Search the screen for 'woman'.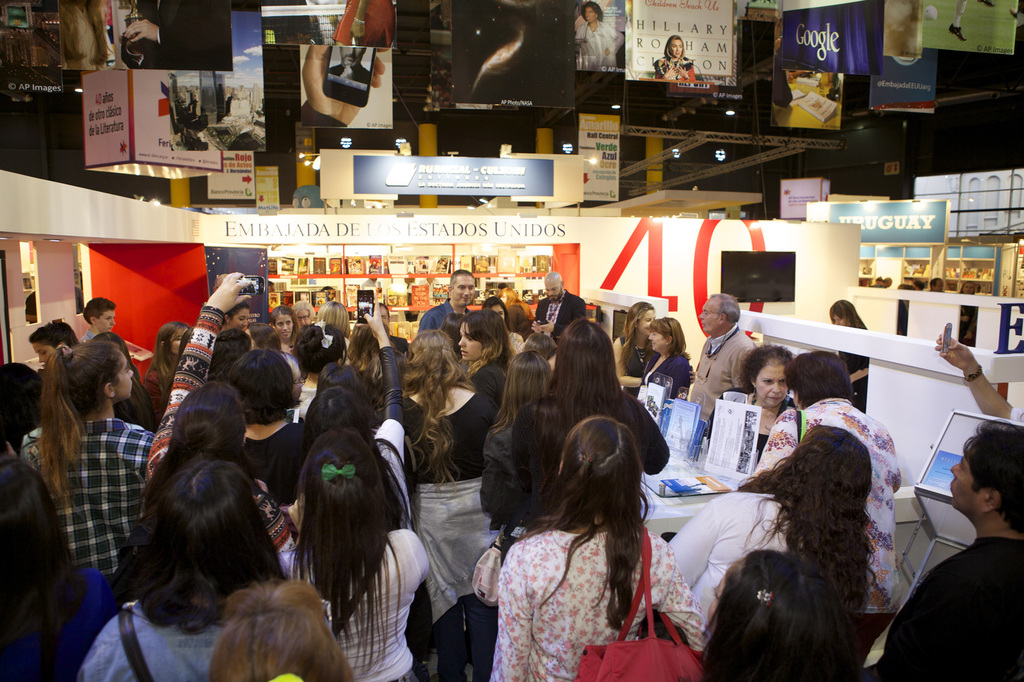
Found at (left=379, top=330, right=504, bottom=681).
